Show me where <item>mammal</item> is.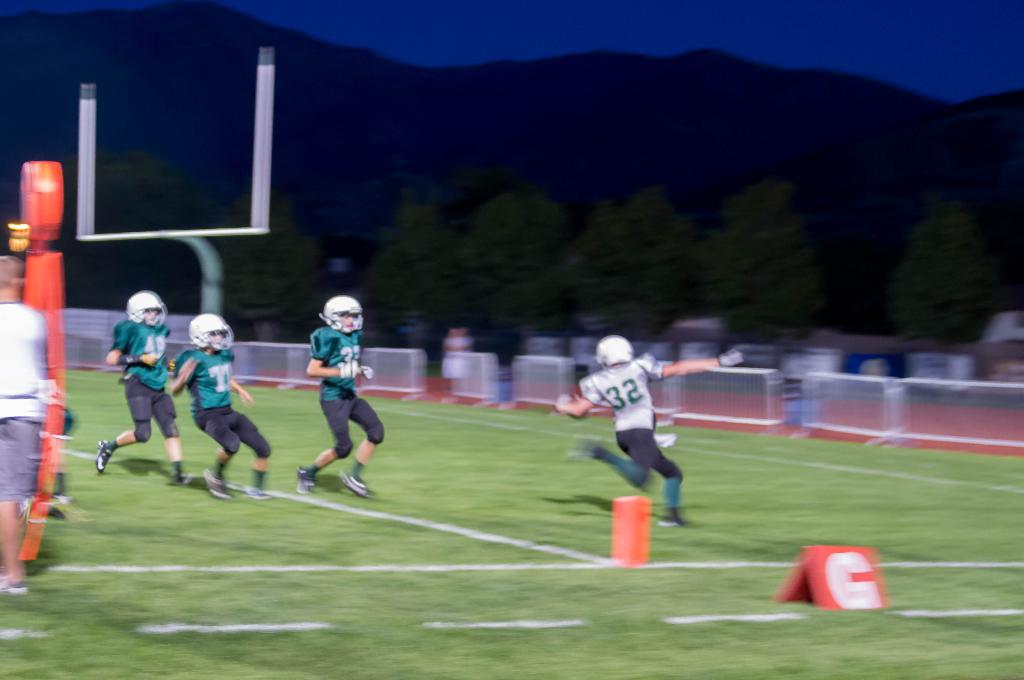
<item>mammal</item> is at [440, 328, 475, 401].
